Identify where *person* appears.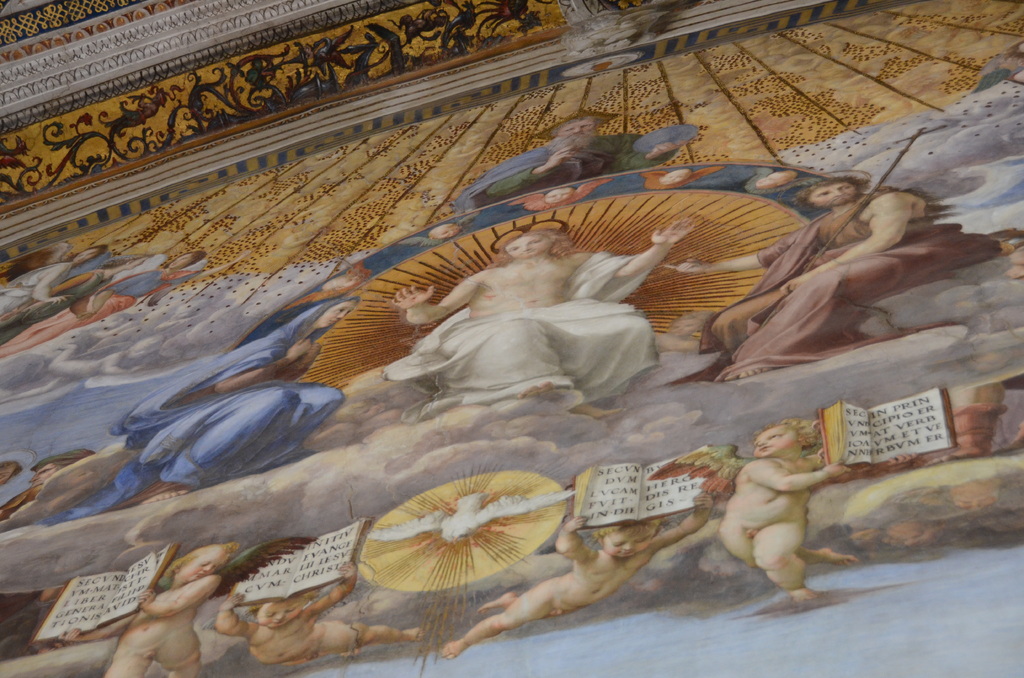
Appears at <box>541,184,577,201</box>.
